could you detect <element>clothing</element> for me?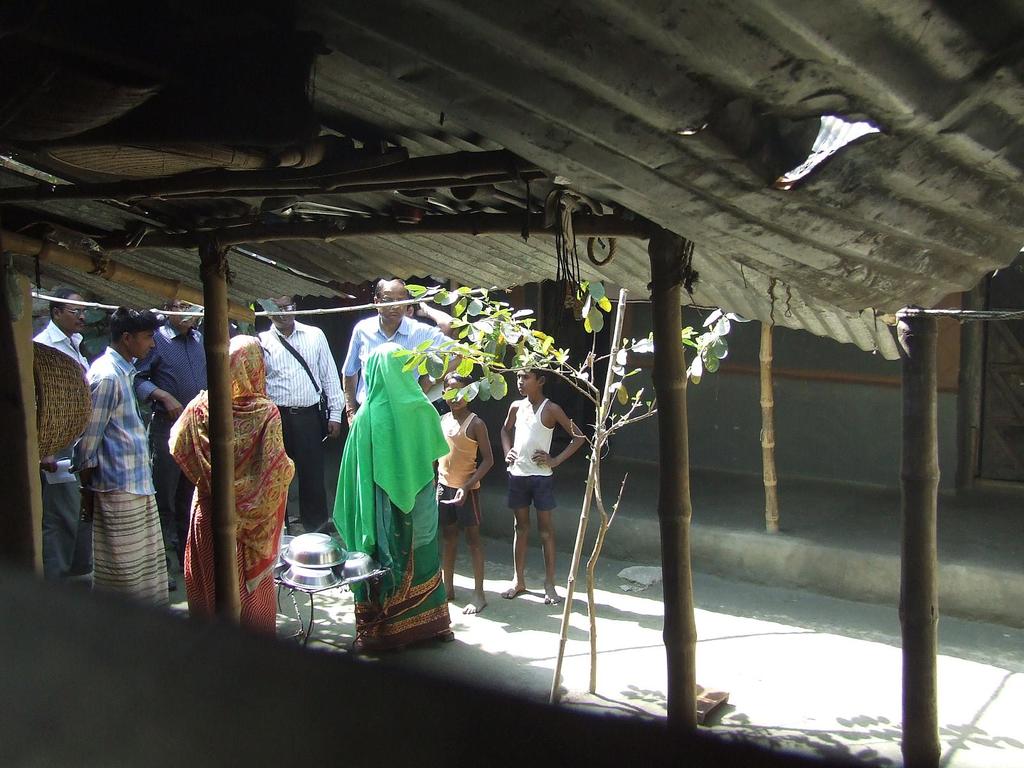
Detection result: 70, 351, 159, 611.
